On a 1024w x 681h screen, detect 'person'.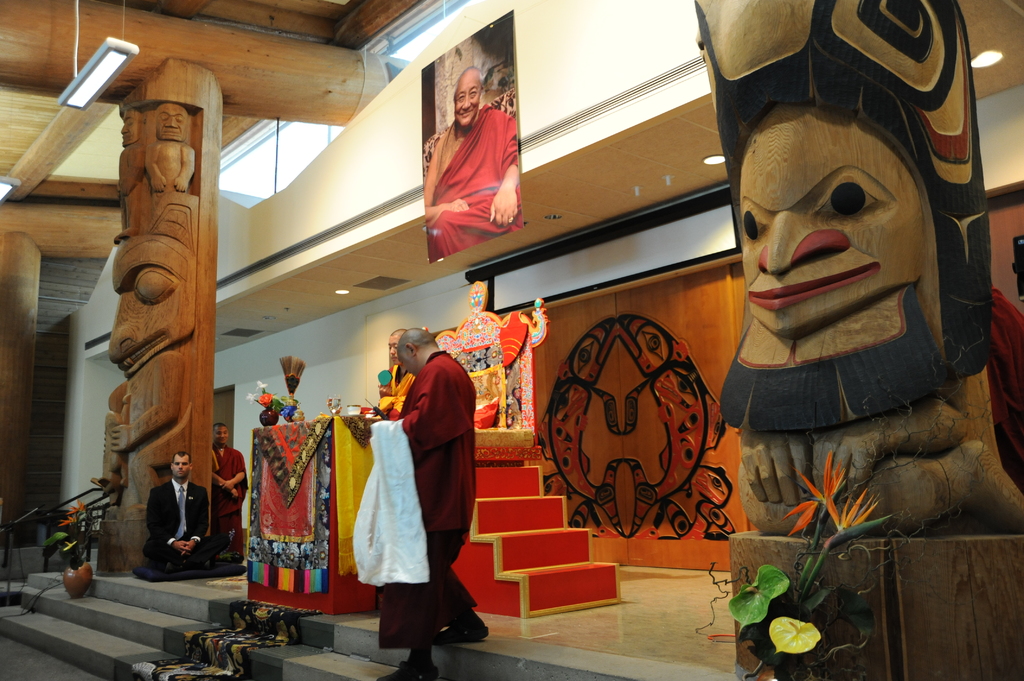
[x1=211, y1=418, x2=245, y2=544].
